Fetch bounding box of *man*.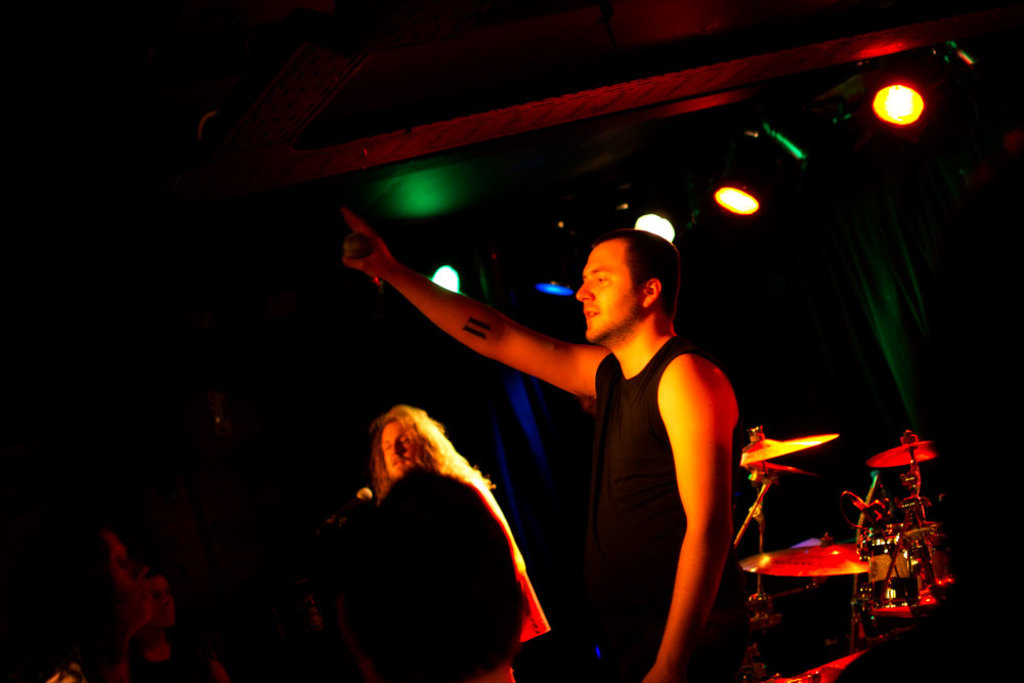
Bbox: [x1=349, y1=205, x2=755, y2=682].
